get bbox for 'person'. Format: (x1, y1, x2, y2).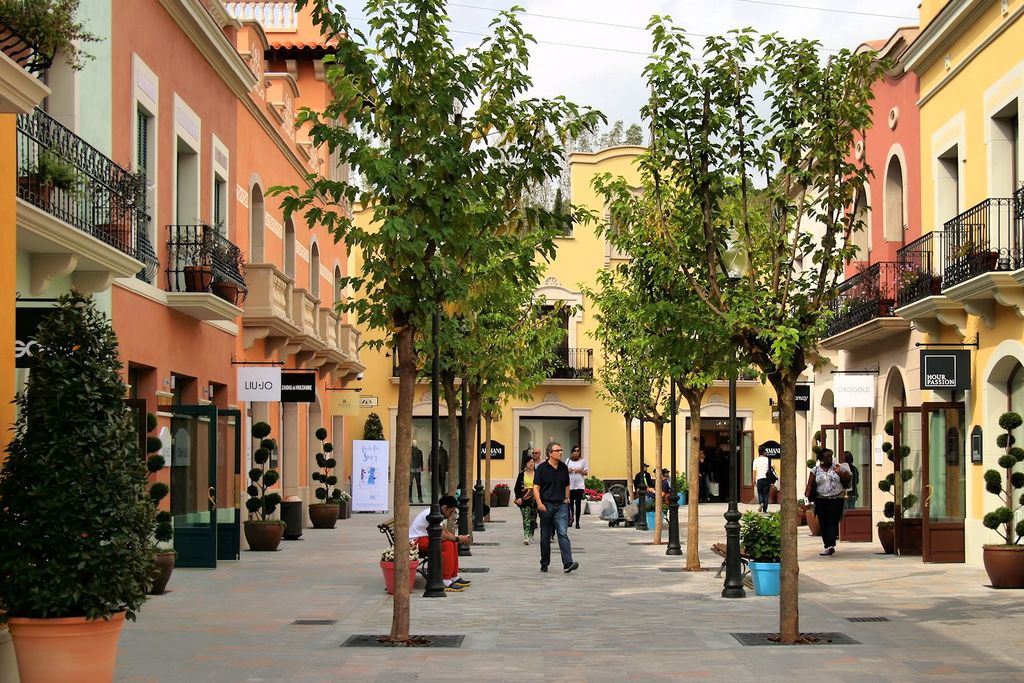
(633, 468, 668, 517).
